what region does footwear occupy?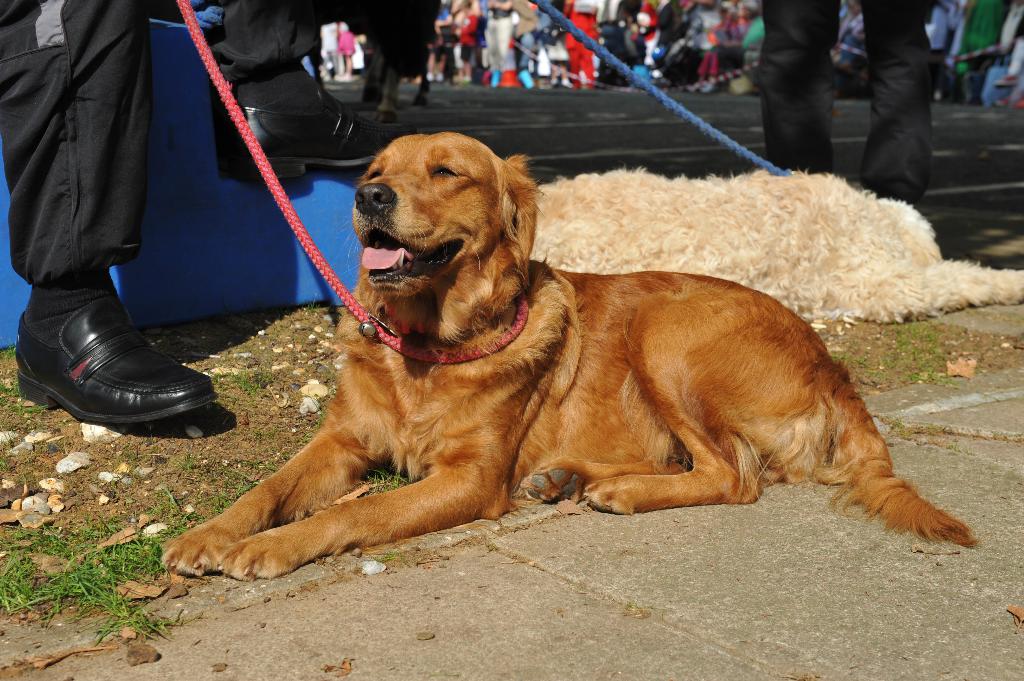
(left=208, top=77, right=417, bottom=184).
